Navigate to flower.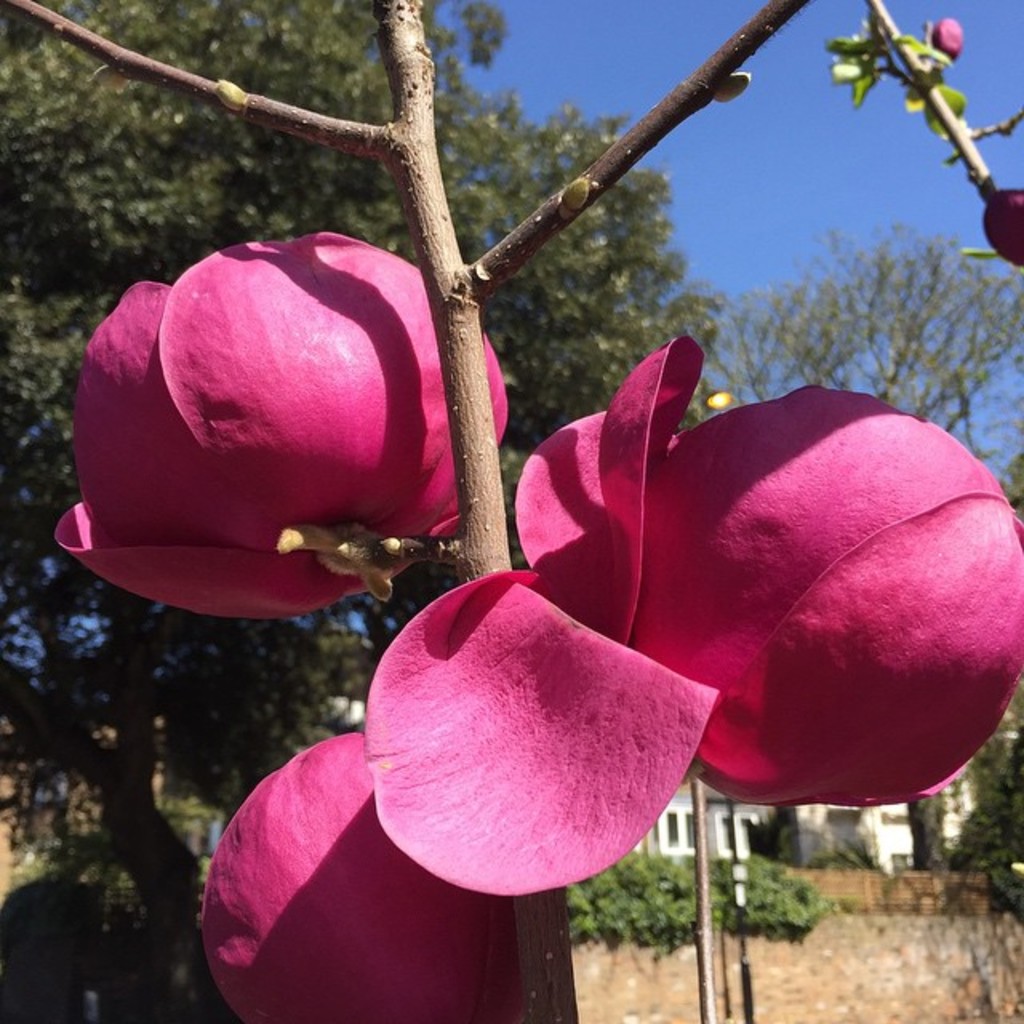
Navigation target: detection(192, 733, 568, 1022).
